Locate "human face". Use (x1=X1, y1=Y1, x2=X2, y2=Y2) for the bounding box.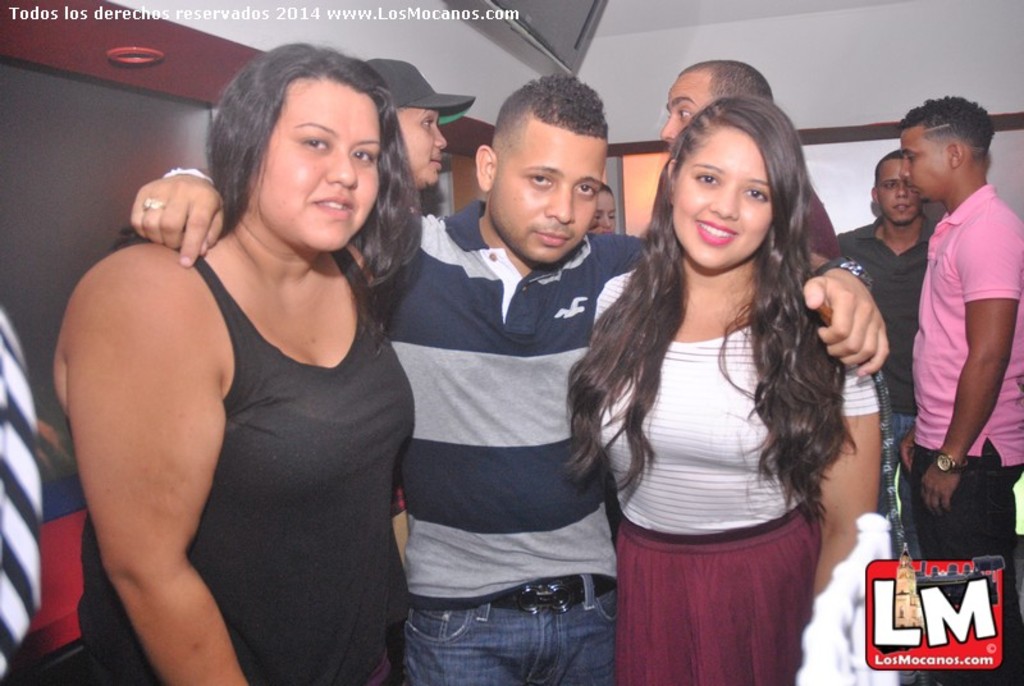
(x1=490, y1=122, x2=607, y2=261).
